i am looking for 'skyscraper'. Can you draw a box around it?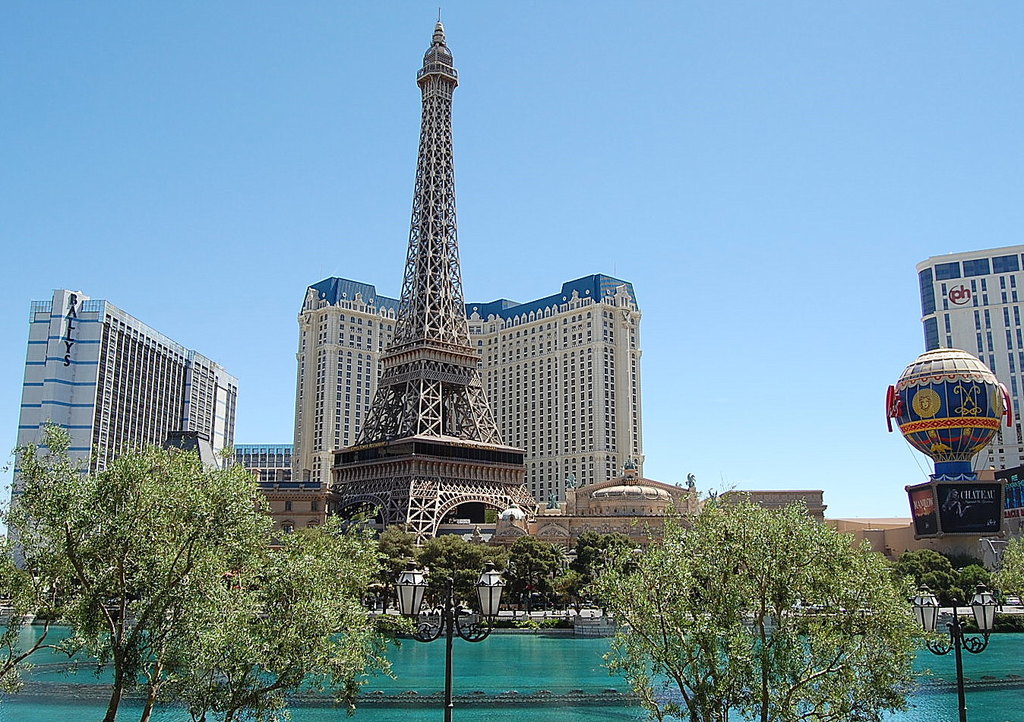
Sure, the bounding box is x1=290, y1=276, x2=640, y2=514.
